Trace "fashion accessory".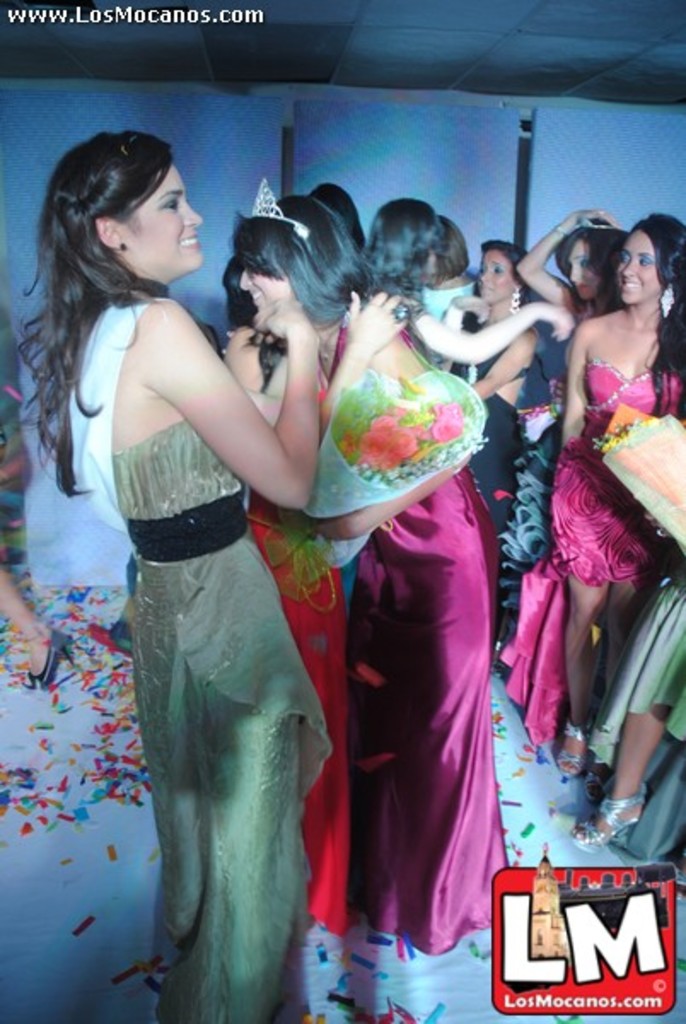
Traced to pyautogui.locateOnScreen(572, 783, 645, 855).
